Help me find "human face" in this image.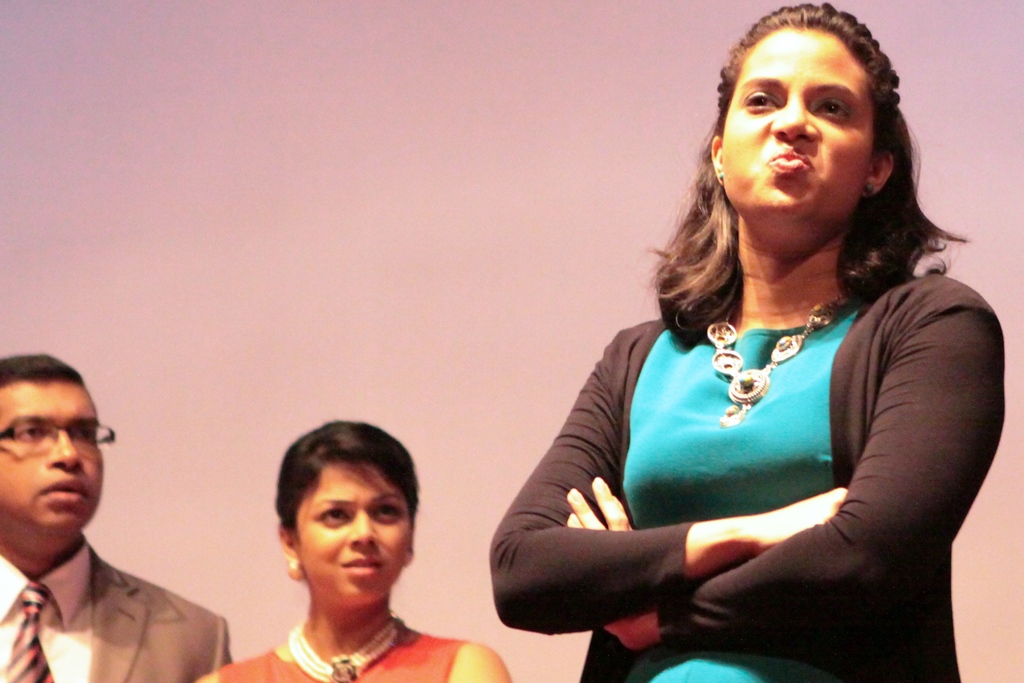
Found it: box=[719, 28, 876, 207].
